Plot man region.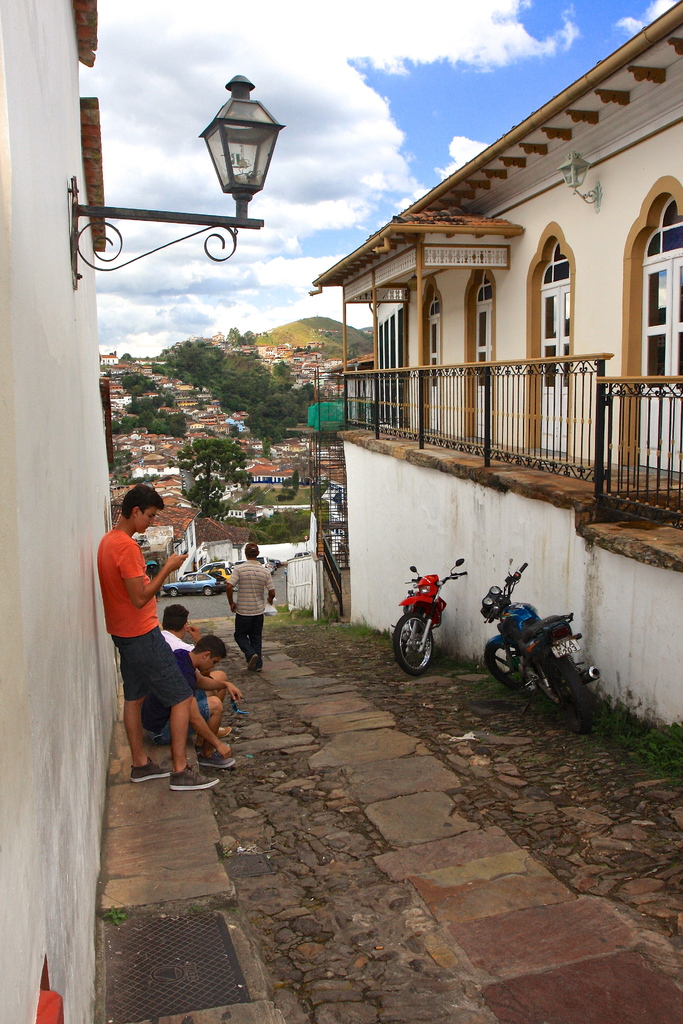
Plotted at 94:490:220:836.
